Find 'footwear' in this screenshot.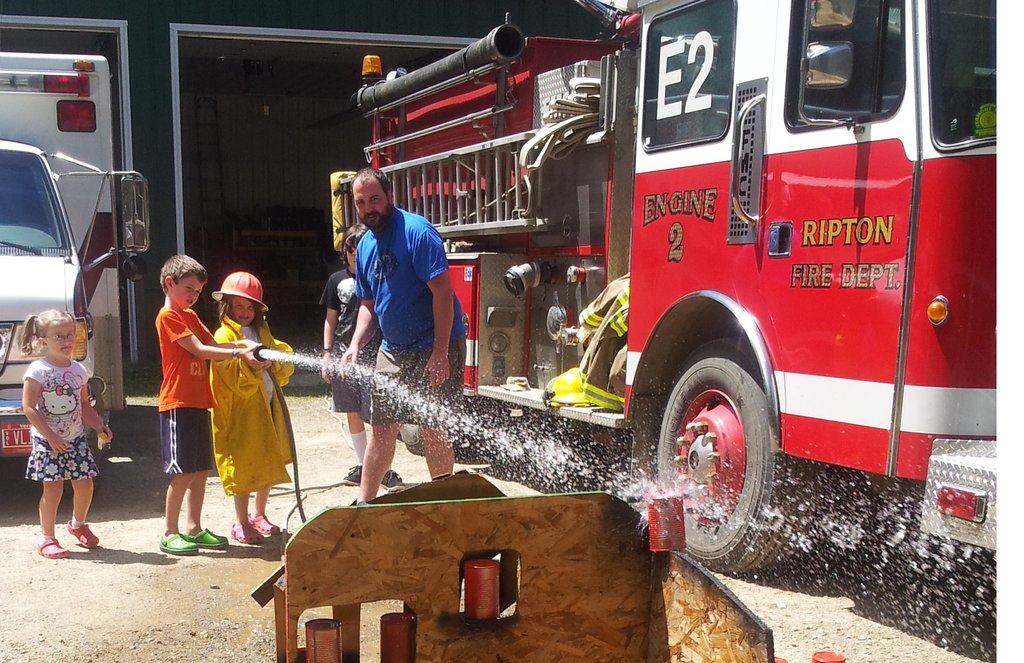
The bounding box for 'footwear' is [left=38, top=539, right=72, bottom=560].
